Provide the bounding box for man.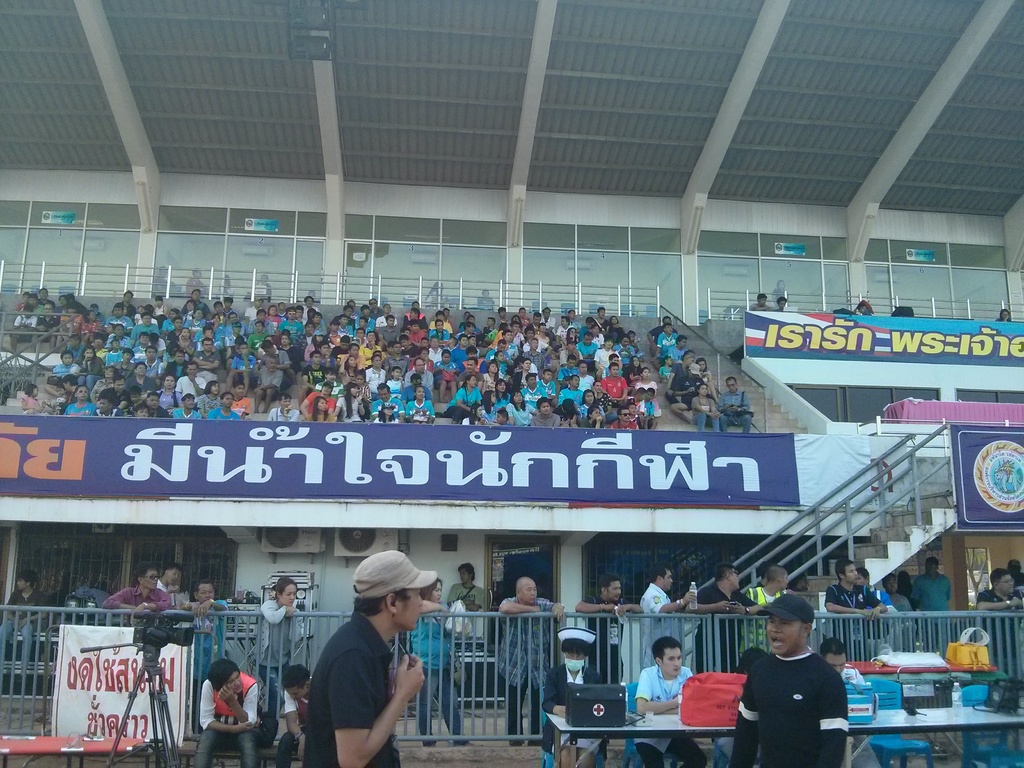
[181,288,212,319].
